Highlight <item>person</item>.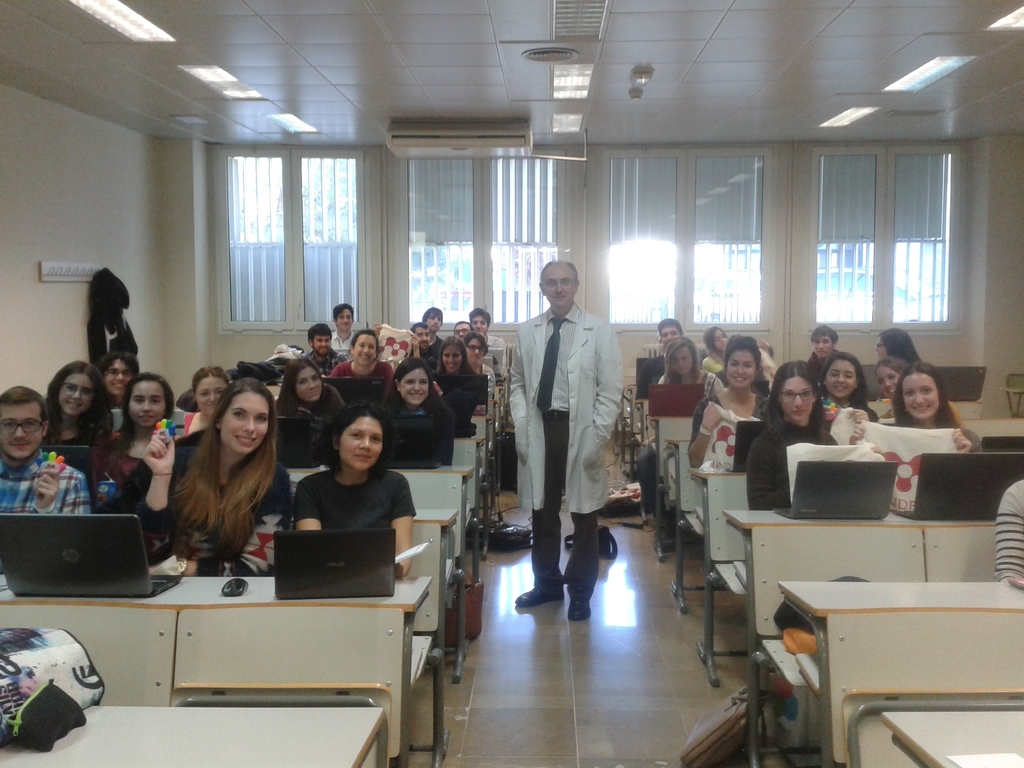
Highlighted region: rect(847, 360, 984, 454).
